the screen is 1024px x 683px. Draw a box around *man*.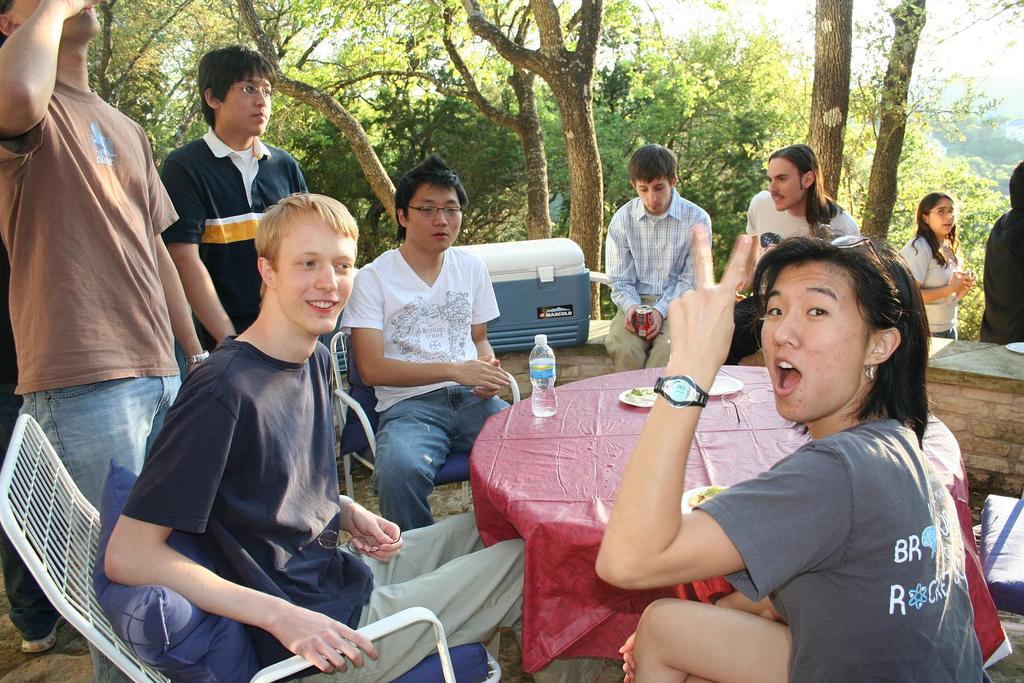
select_region(335, 151, 520, 533).
